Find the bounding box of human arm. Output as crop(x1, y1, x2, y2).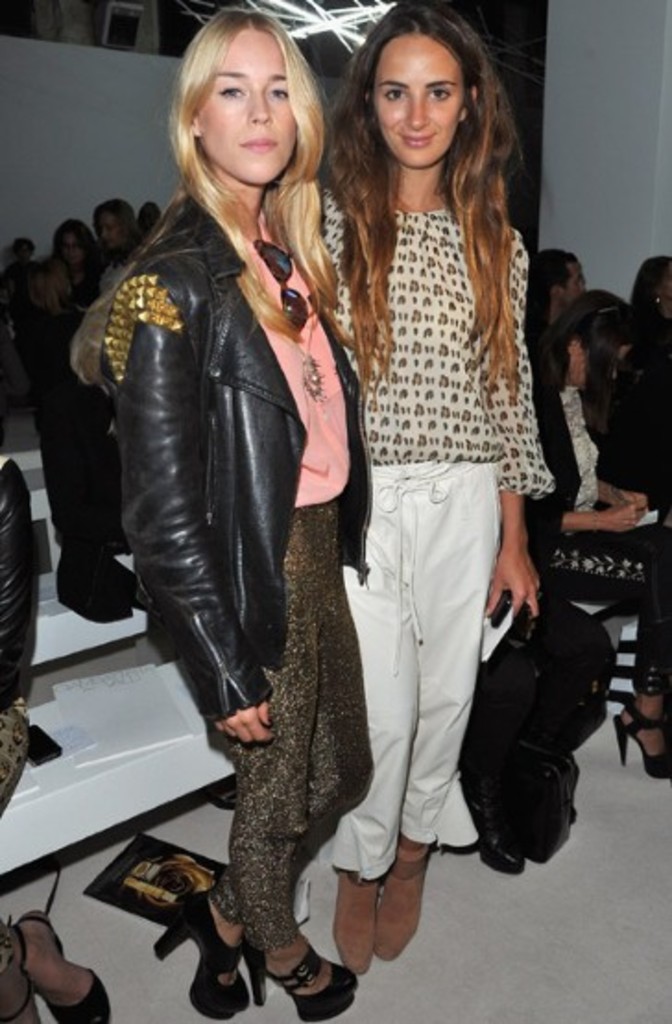
crop(541, 496, 639, 542).
